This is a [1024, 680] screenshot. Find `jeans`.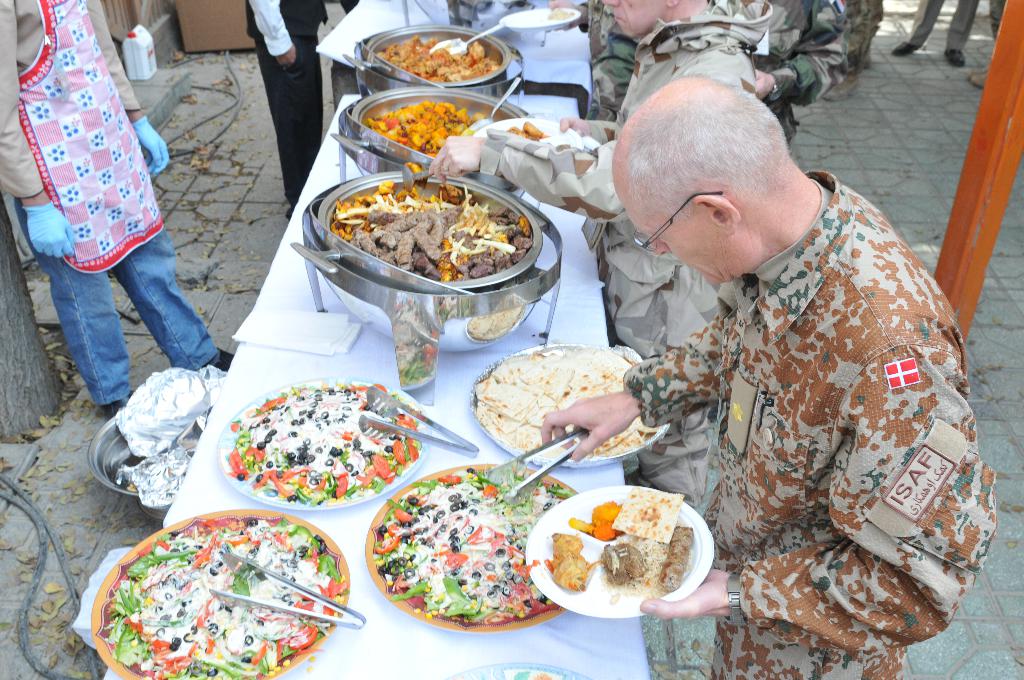
Bounding box: l=45, t=209, r=204, b=408.
